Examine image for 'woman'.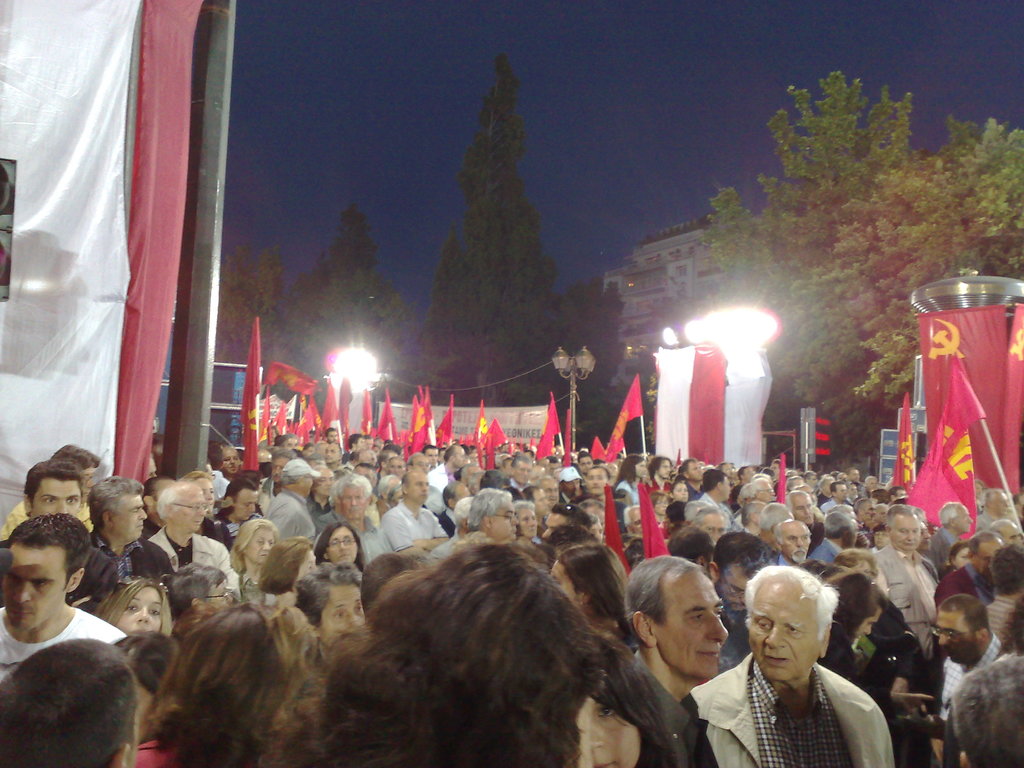
Examination result: (x1=812, y1=570, x2=888, y2=678).
